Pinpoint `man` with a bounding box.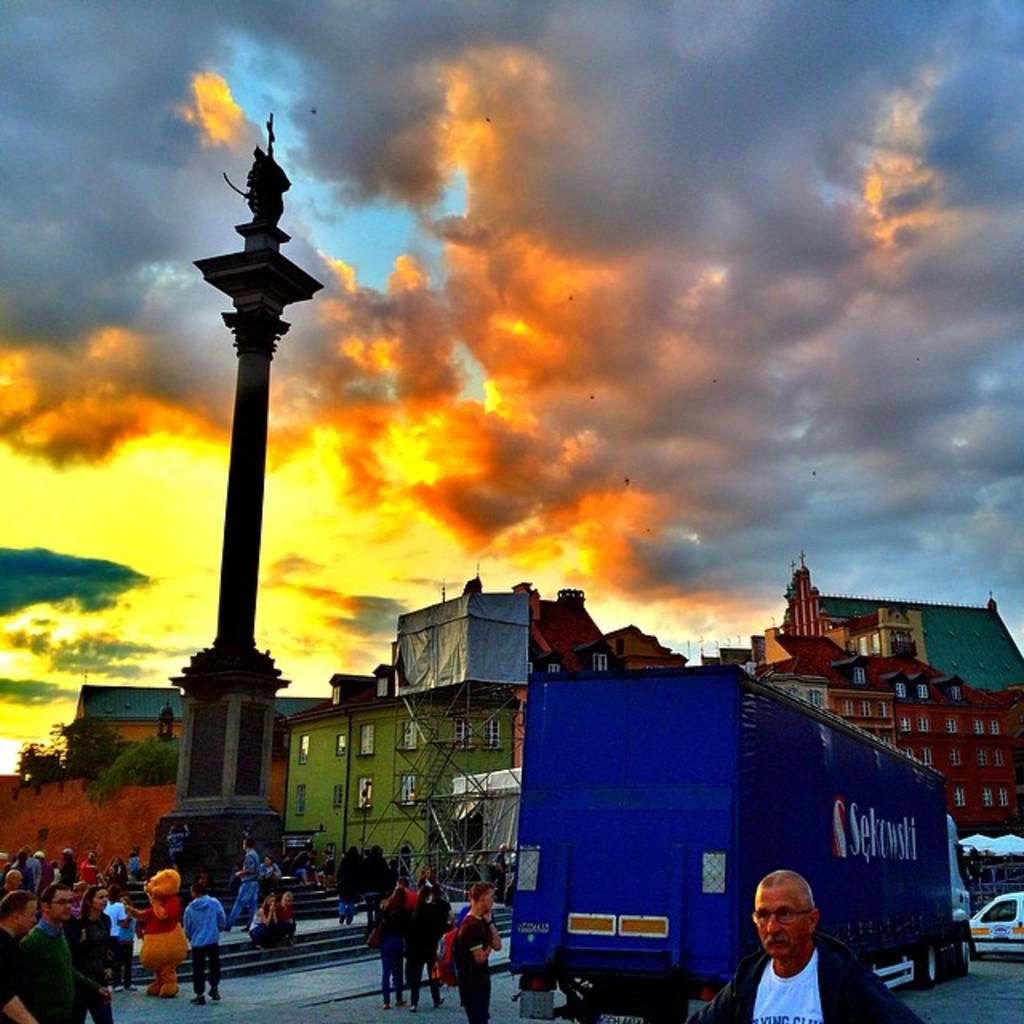
bbox(26, 886, 109, 1018).
